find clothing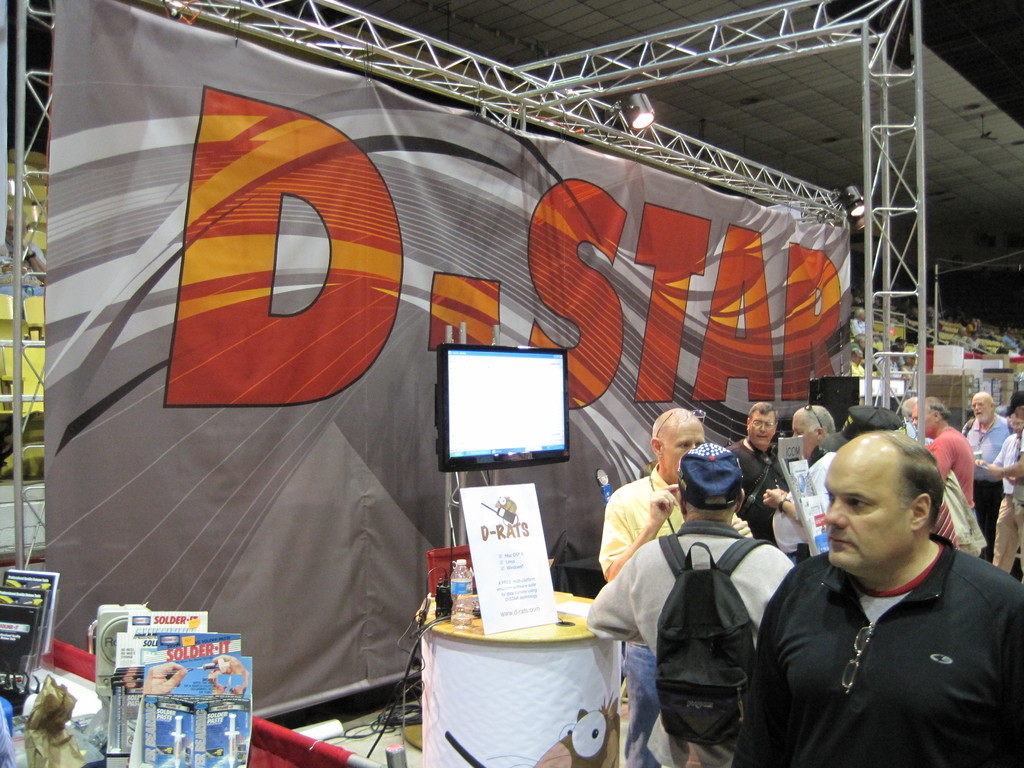
bbox=(751, 508, 1023, 755)
